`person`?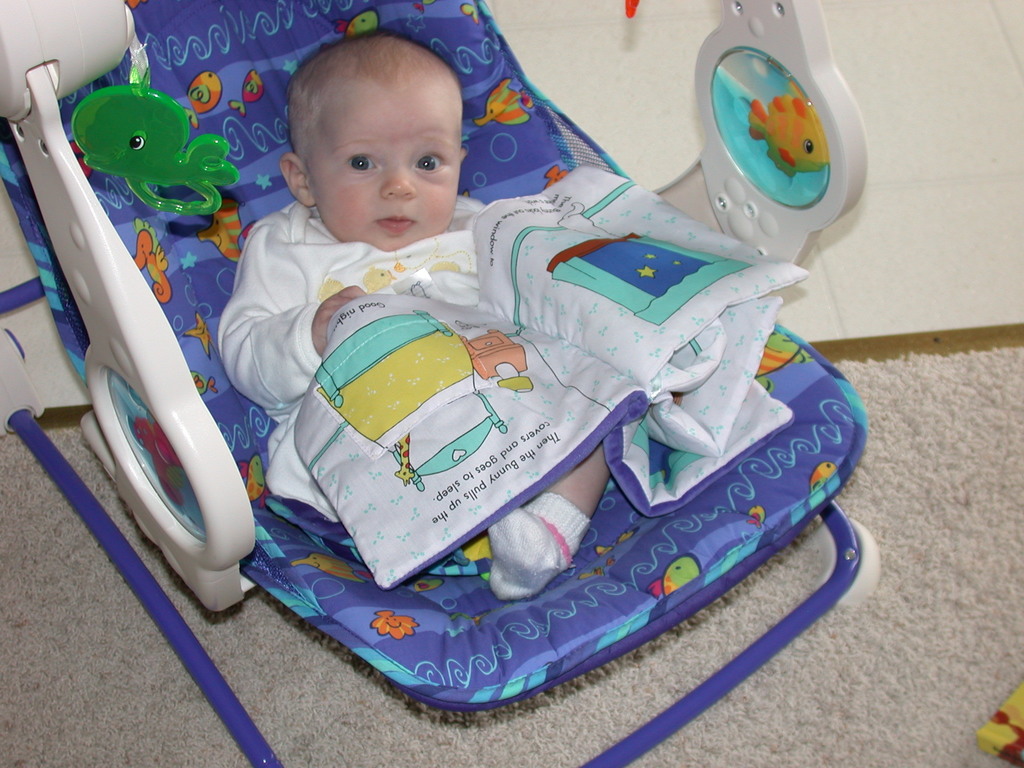
224:34:493:601
